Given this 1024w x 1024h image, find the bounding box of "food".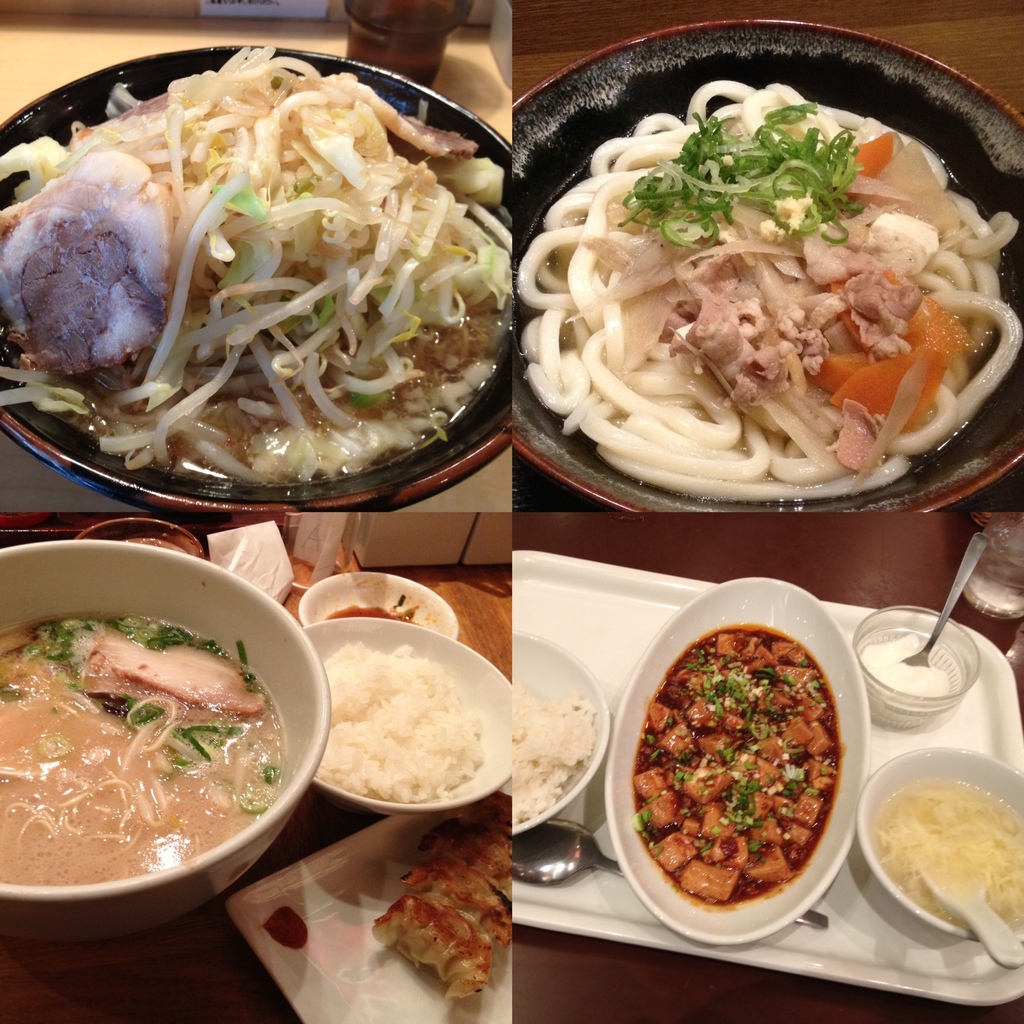
{"left": 330, "top": 600, "right": 423, "bottom": 620}.
